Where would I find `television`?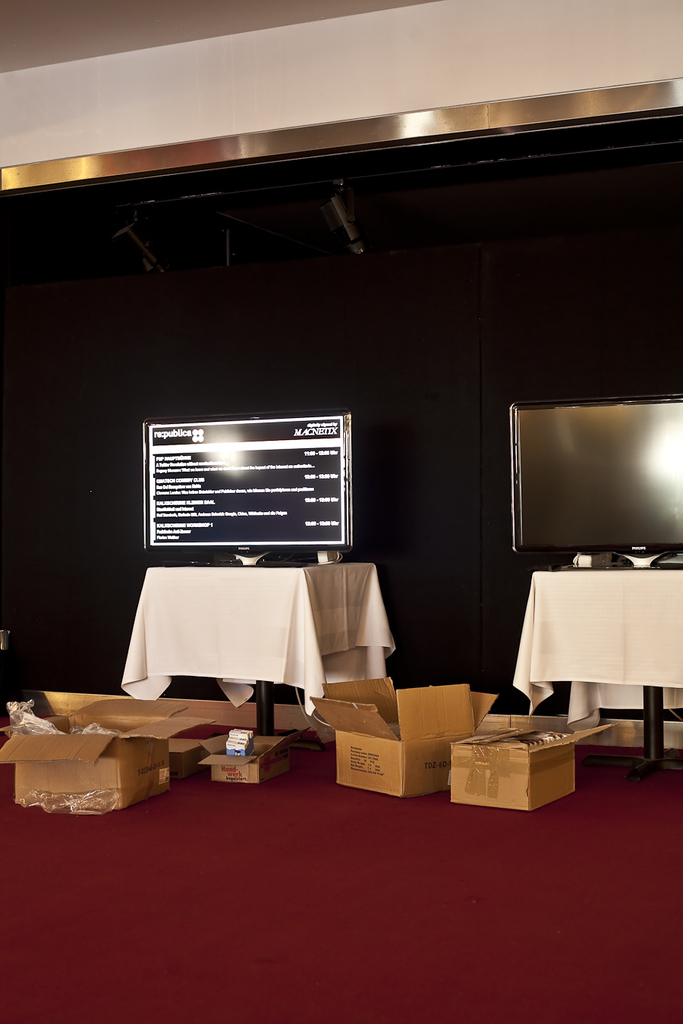
At (510, 388, 682, 570).
